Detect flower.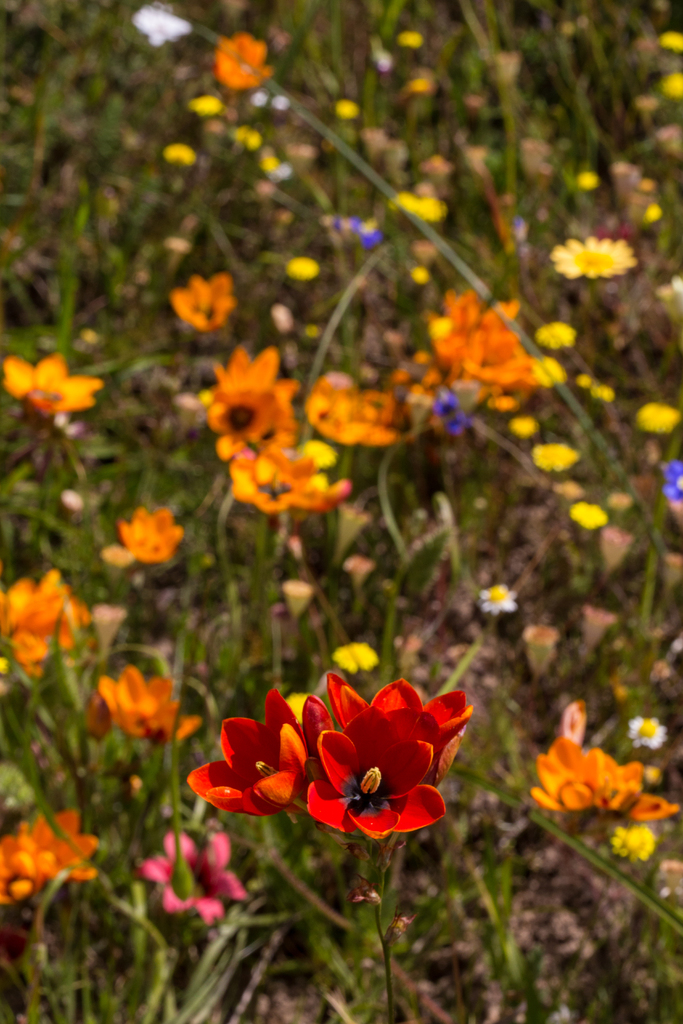
Detected at x1=544, y1=234, x2=636, y2=274.
